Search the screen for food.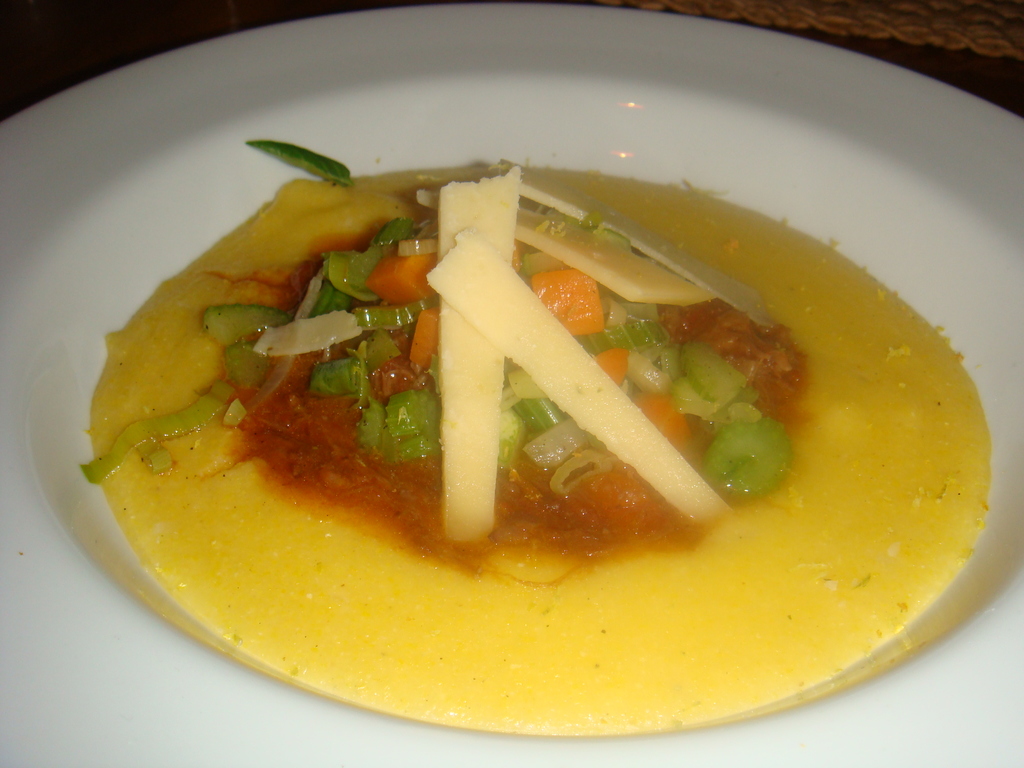
Found at <box>101,51,997,691</box>.
